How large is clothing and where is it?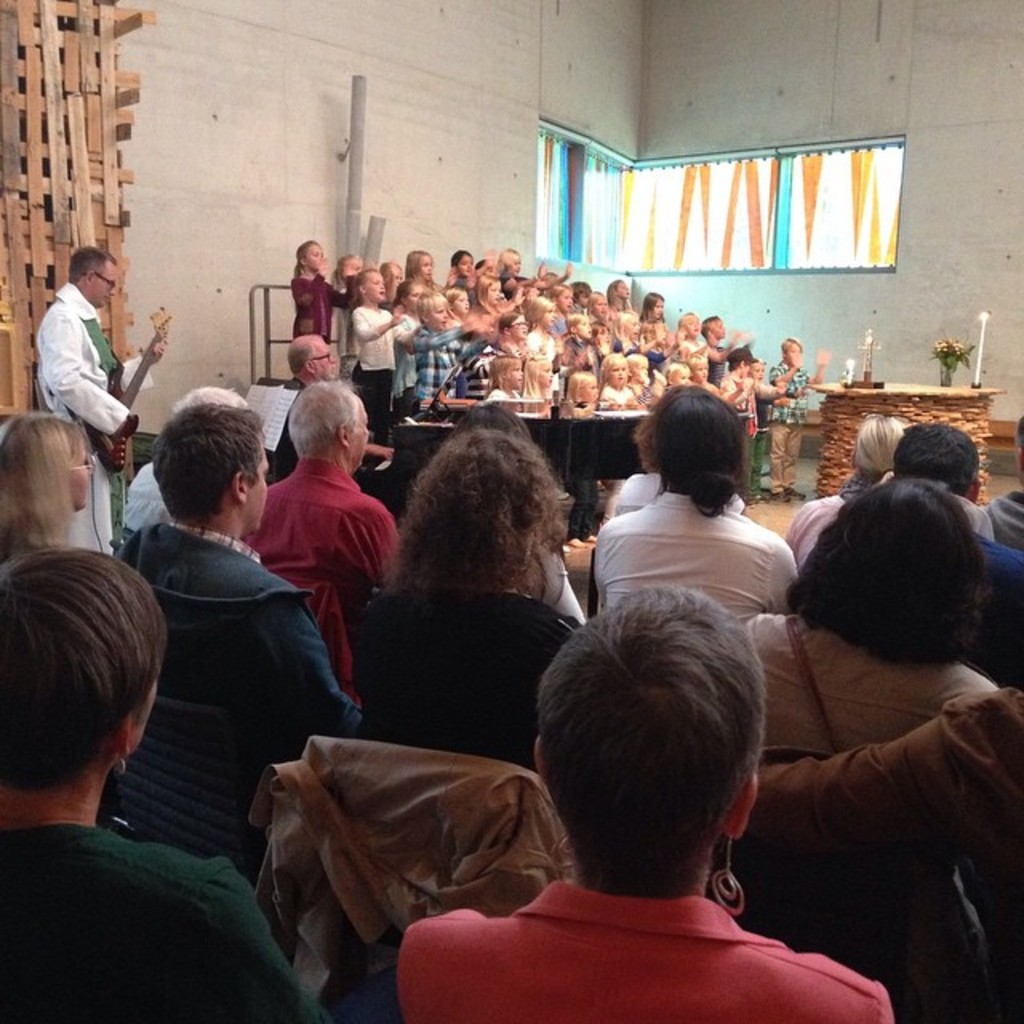
Bounding box: [left=5, top=821, right=326, bottom=1019].
